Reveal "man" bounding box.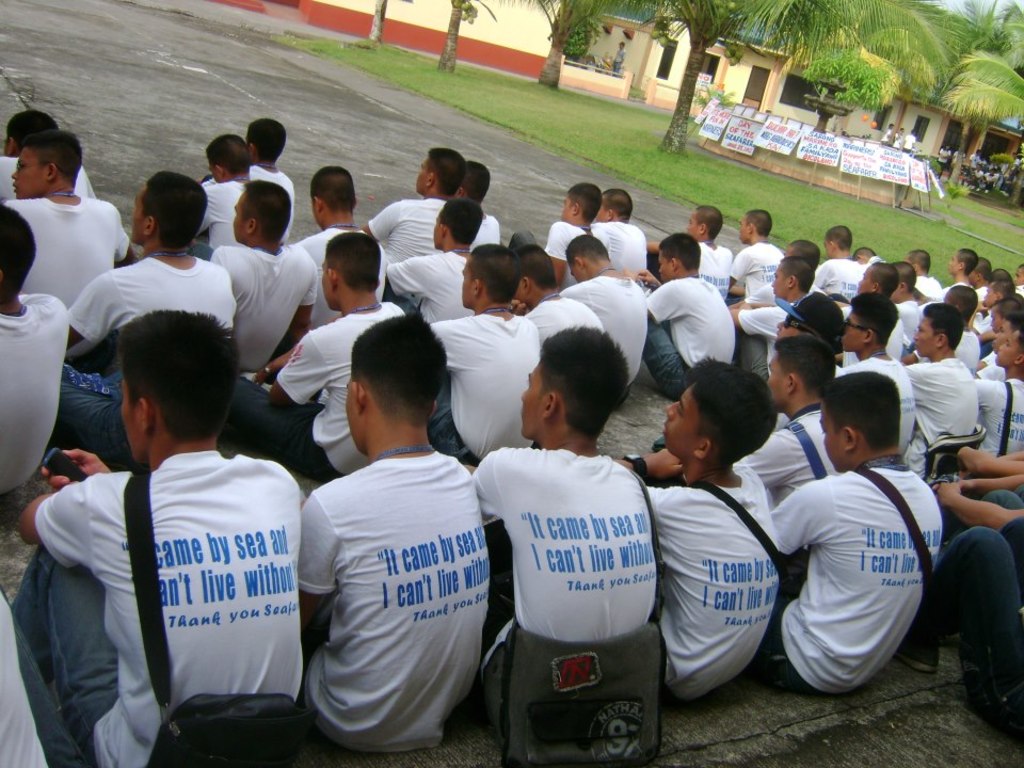
Revealed: 402:199:483:310.
